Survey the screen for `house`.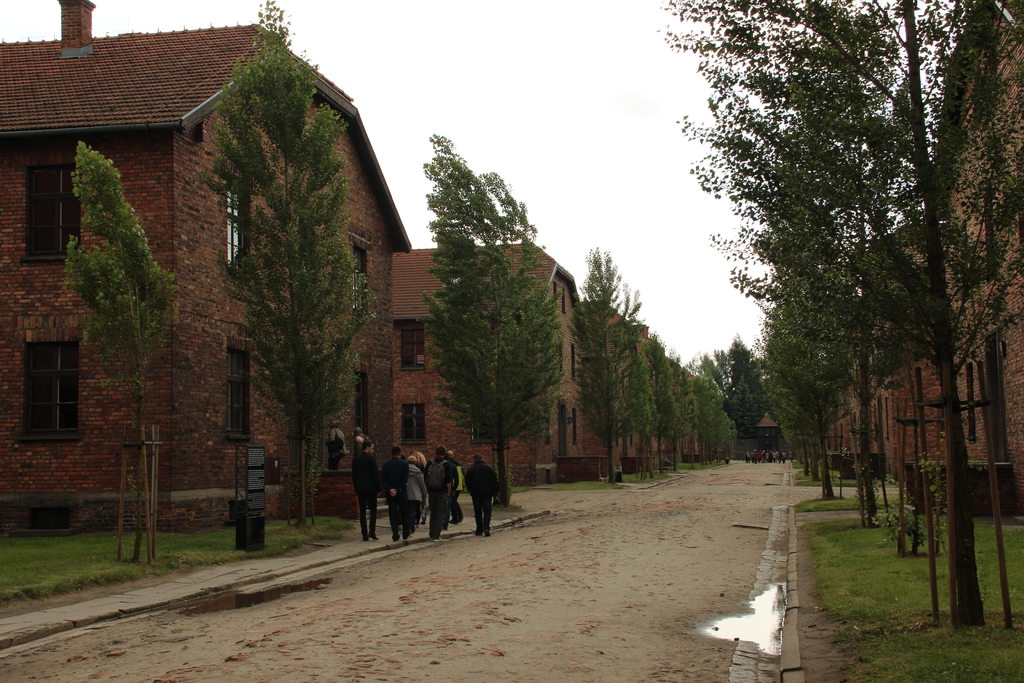
Survey found: <box>586,300,714,466</box>.
